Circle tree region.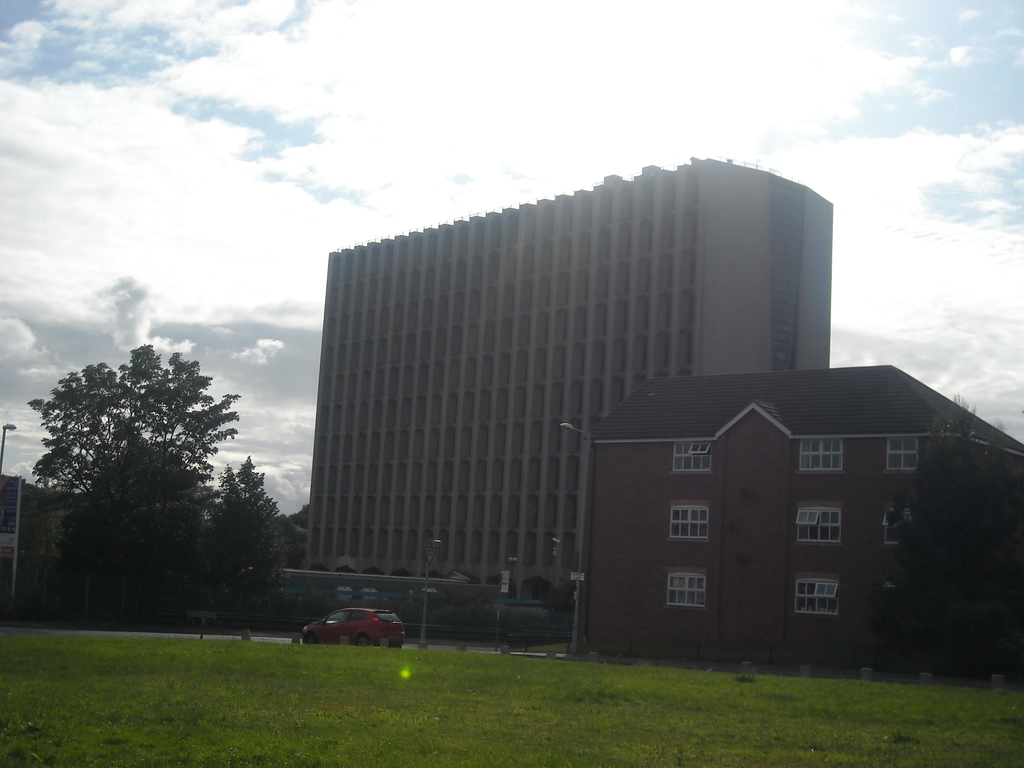
Region: left=287, top=495, right=312, bottom=532.
